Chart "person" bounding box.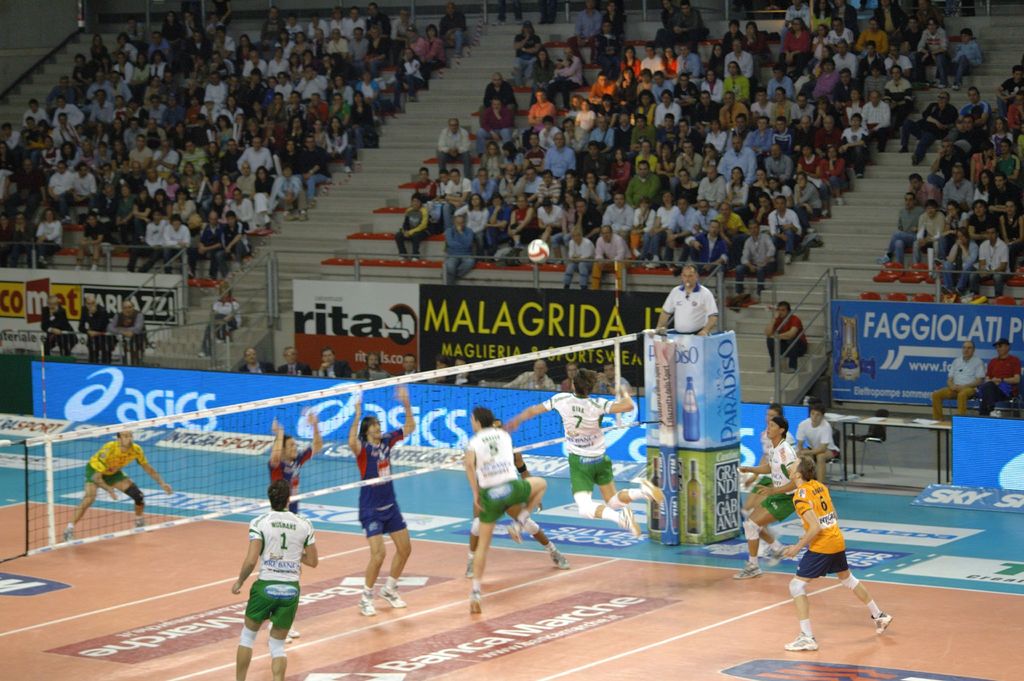
Charted: (x1=507, y1=191, x2=540, y2=245).
